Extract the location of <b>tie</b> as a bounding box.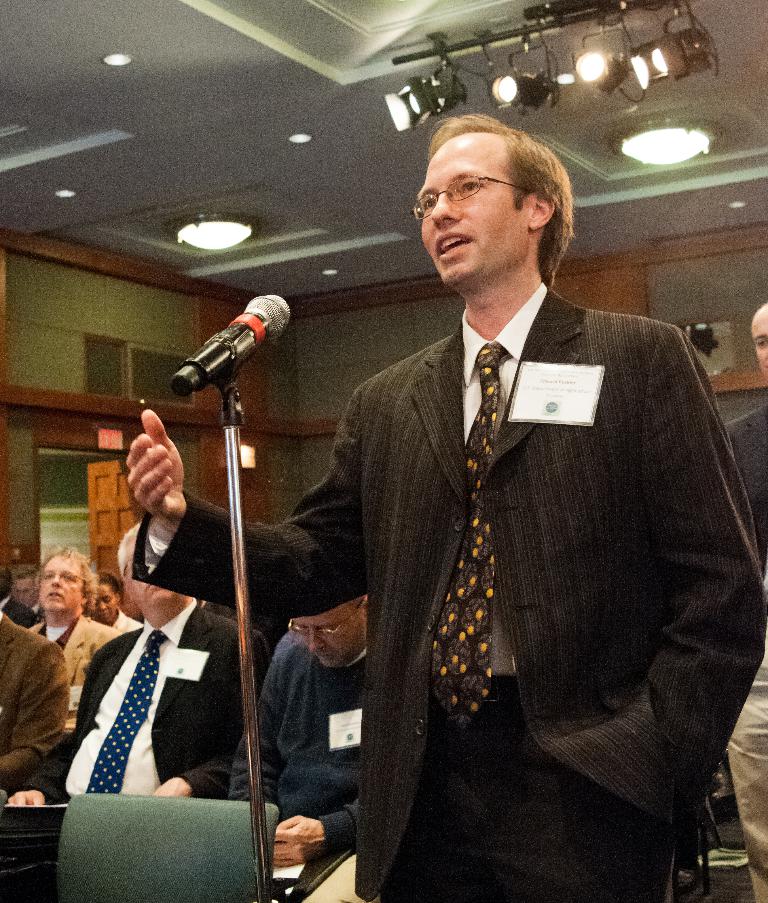
84,630,170,796.
